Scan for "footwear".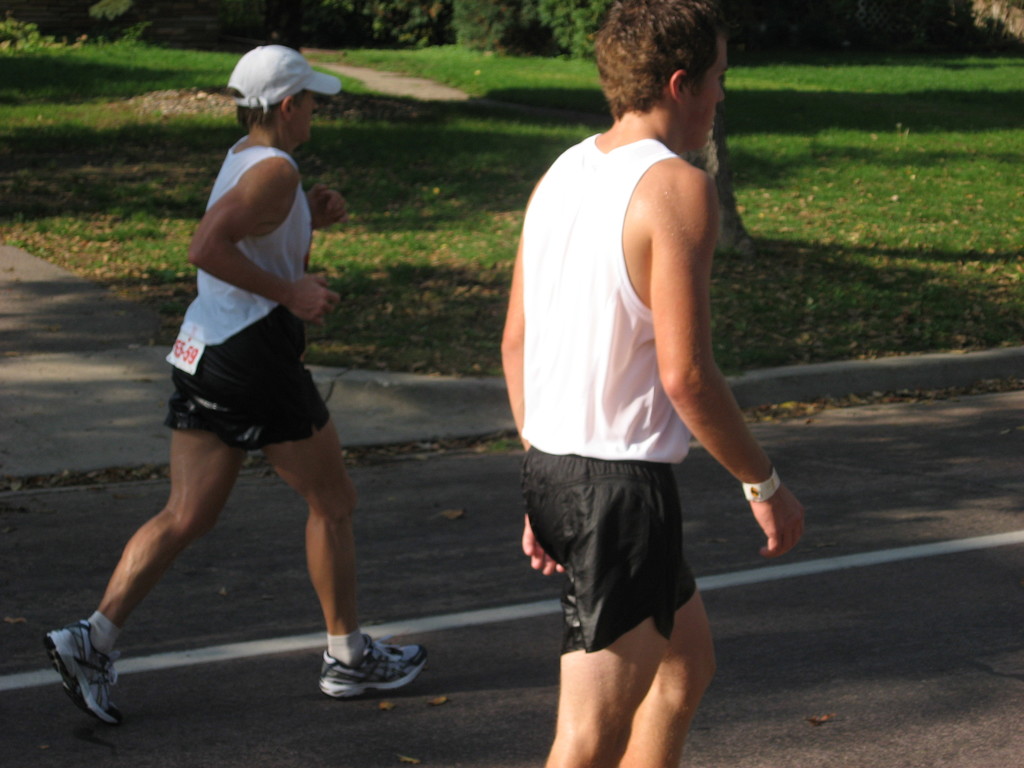
Scan result: region(319, 634, 425, 701).
